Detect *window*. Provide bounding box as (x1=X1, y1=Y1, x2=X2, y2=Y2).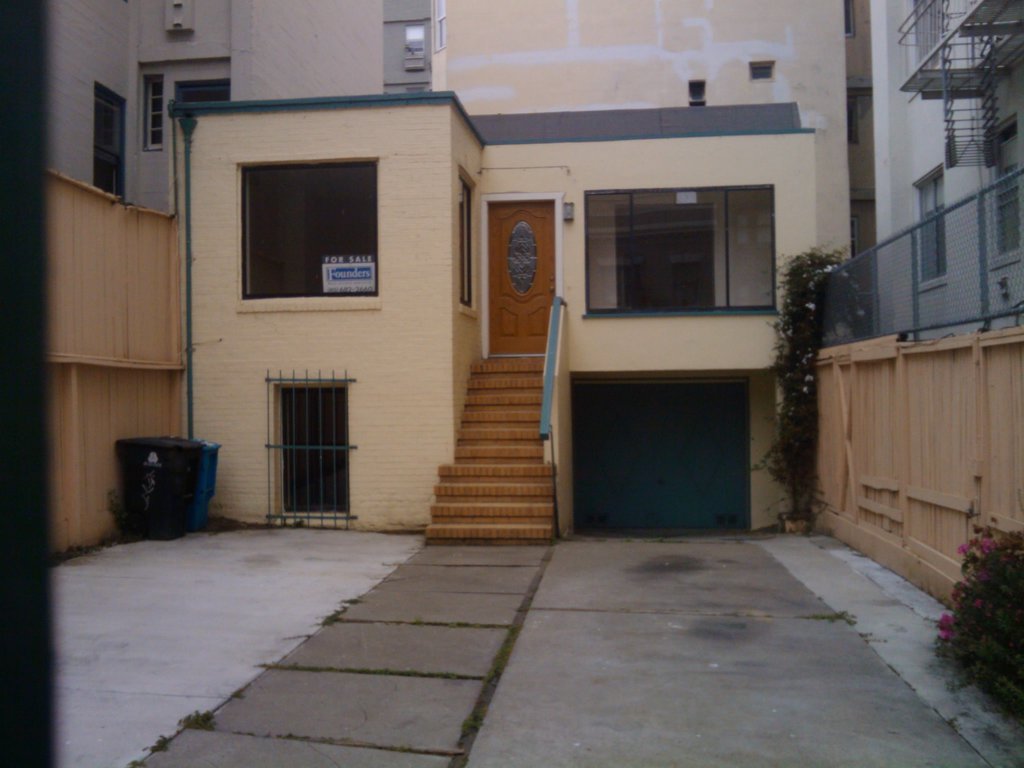
(x1=145, y1=76, x2=166, y2=152).
